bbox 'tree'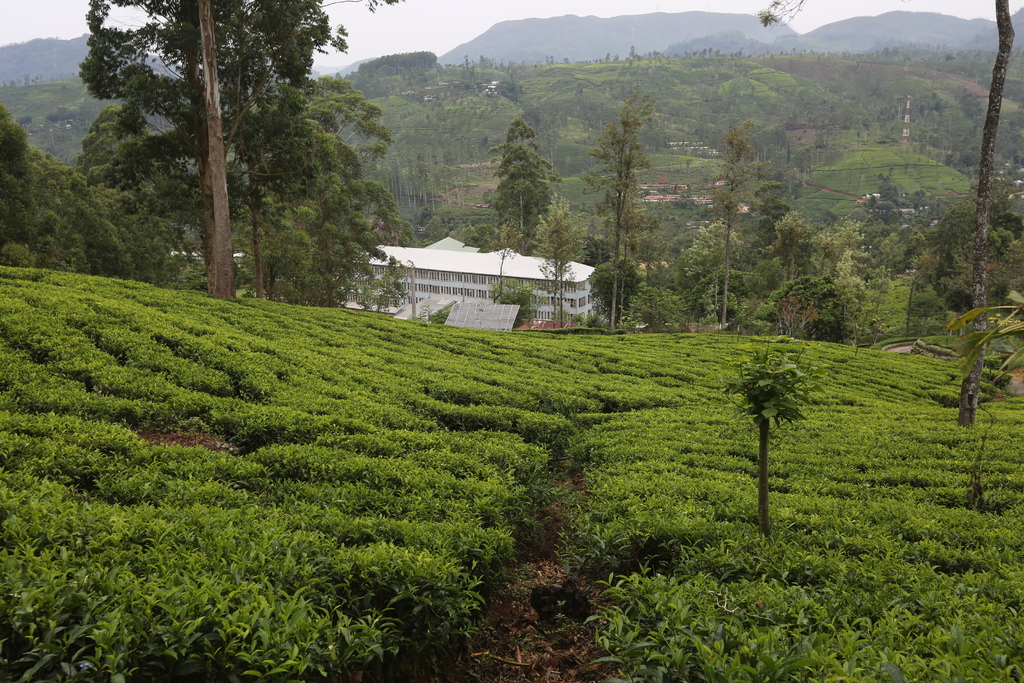
<region>454, 142, 468, 202</region>
